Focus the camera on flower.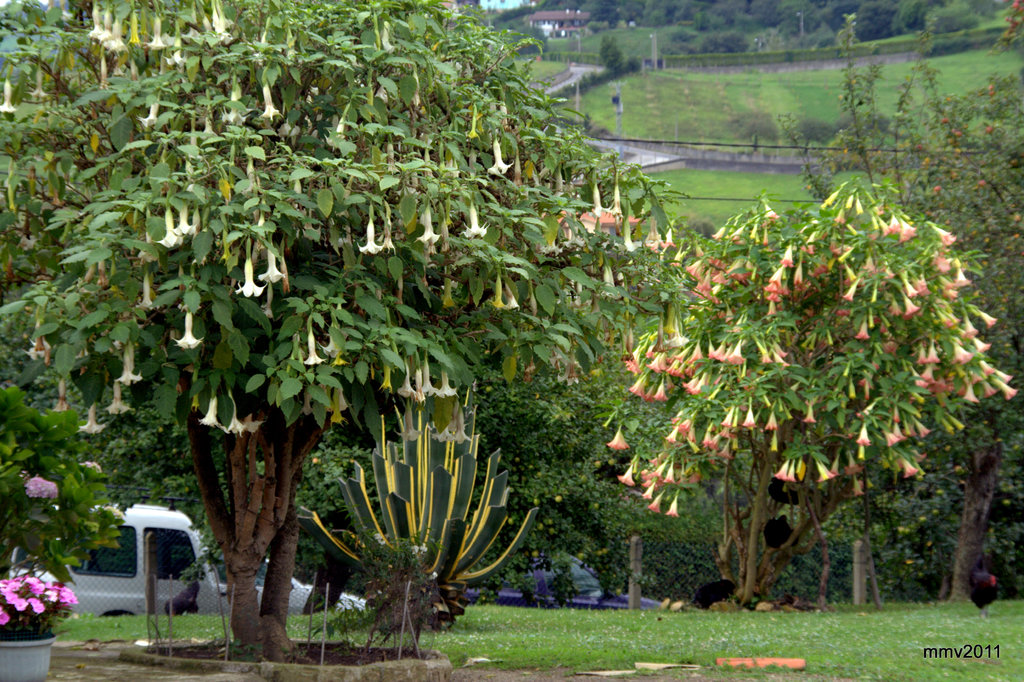
Focus region: rect(158, 206, 184, 247).
